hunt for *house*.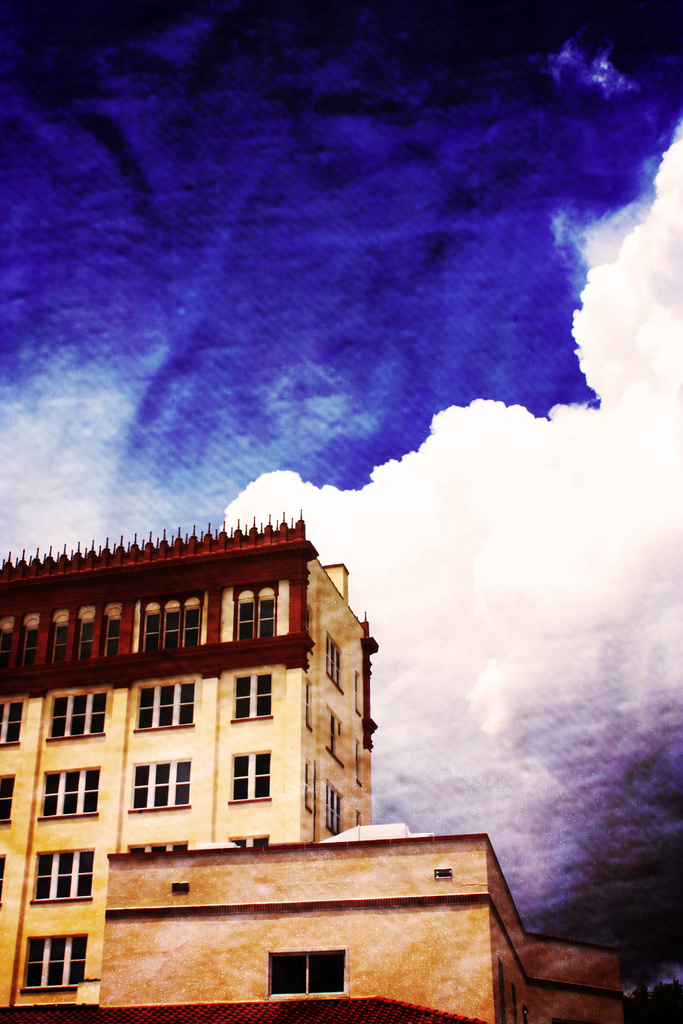
Hunted down at box(6, 508, 401, 904).
